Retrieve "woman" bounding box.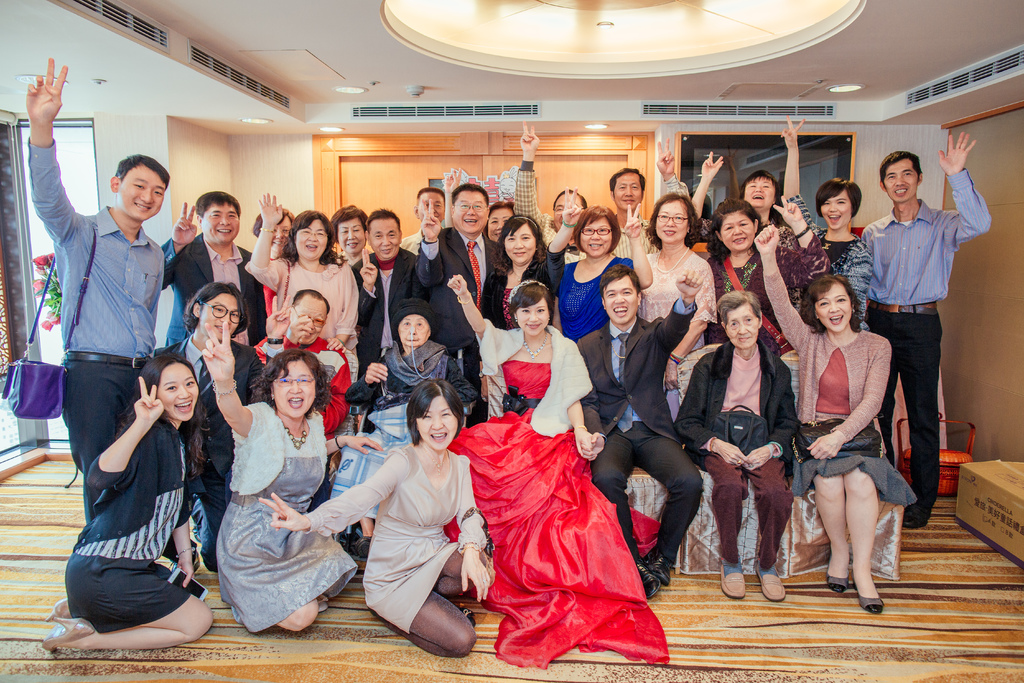
Bounding box: bbox(447, 286, 679, 670).
